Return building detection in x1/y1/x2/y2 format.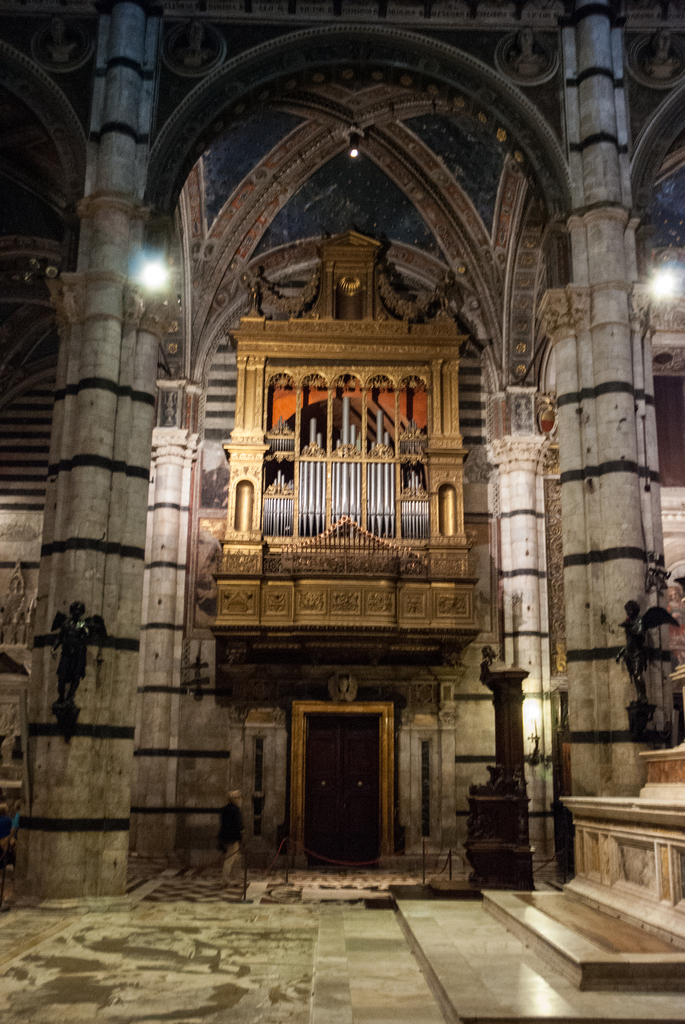
0/0/684/1023.
